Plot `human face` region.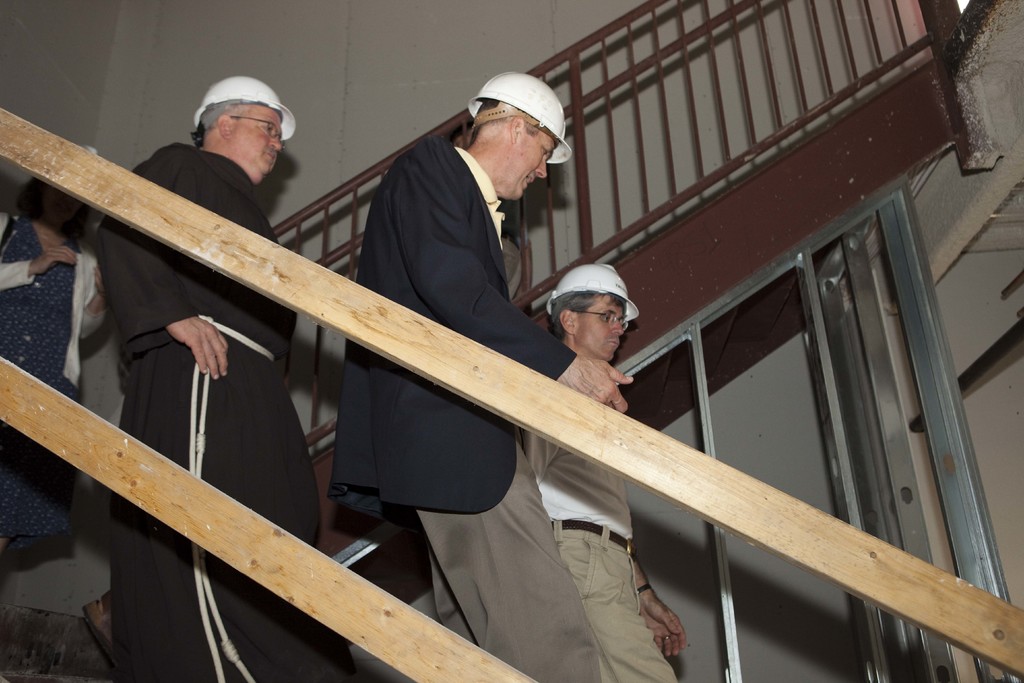
Plotted at (x1=511, y1=135, x2=557, y2=199).
